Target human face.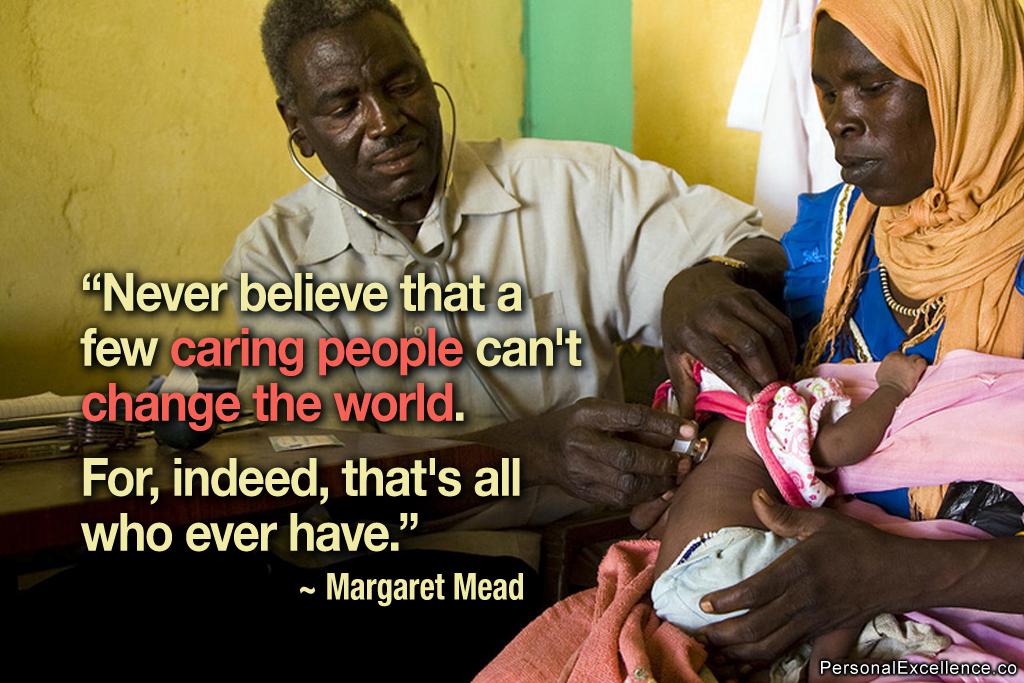
Target region: locate(812, 19, 941, 208).
